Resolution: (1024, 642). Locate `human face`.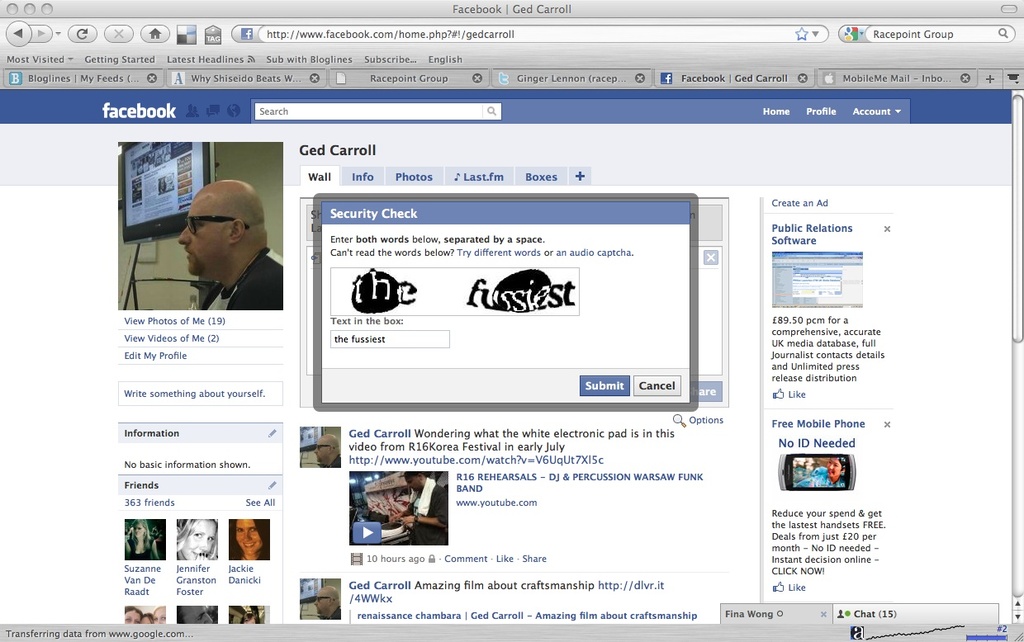
(178, 192, 226, 278).
